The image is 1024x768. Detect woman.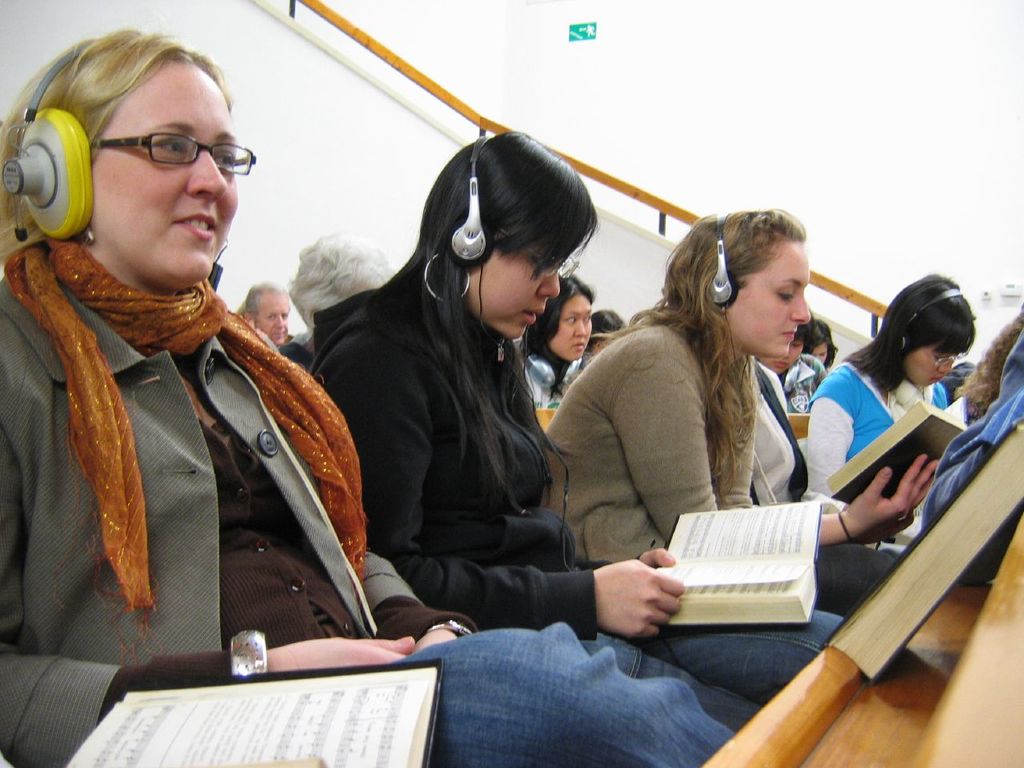
Detection: [x1=753, y1=304, x2=825, y2=418].
